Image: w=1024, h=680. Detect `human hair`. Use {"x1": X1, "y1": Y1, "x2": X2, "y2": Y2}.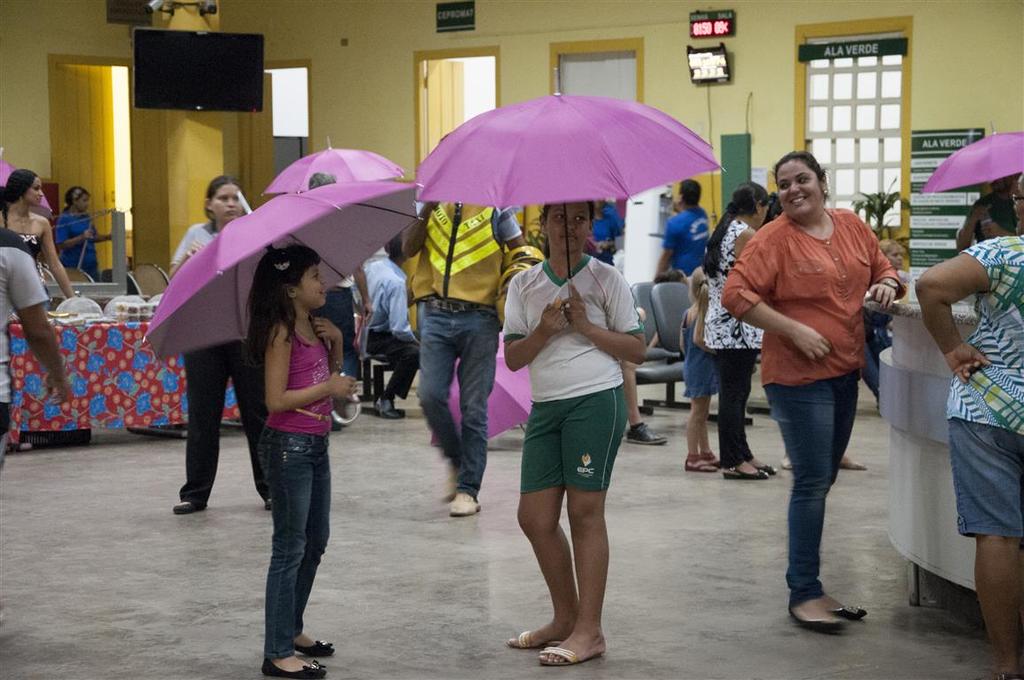
{"x1": 684, "y1": 267, "x2": 708, "y2": 354}.
